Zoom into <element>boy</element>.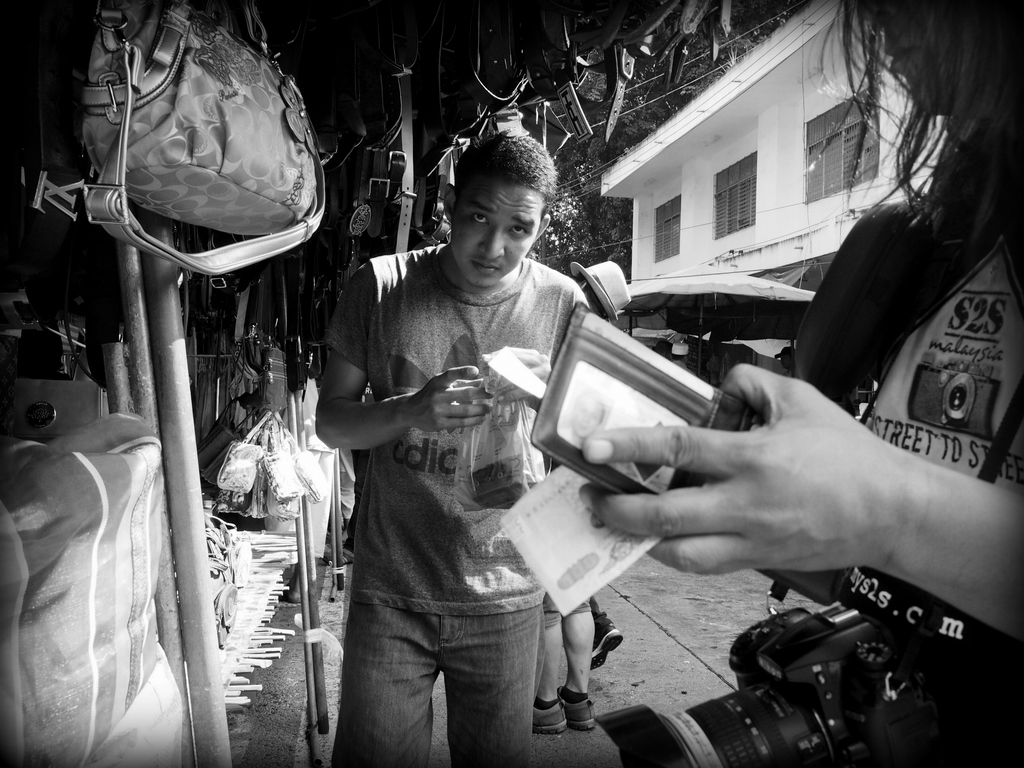
Zoom target: {"x1": 323, "y1": 132, "x2": 602, "y2": 767}.
